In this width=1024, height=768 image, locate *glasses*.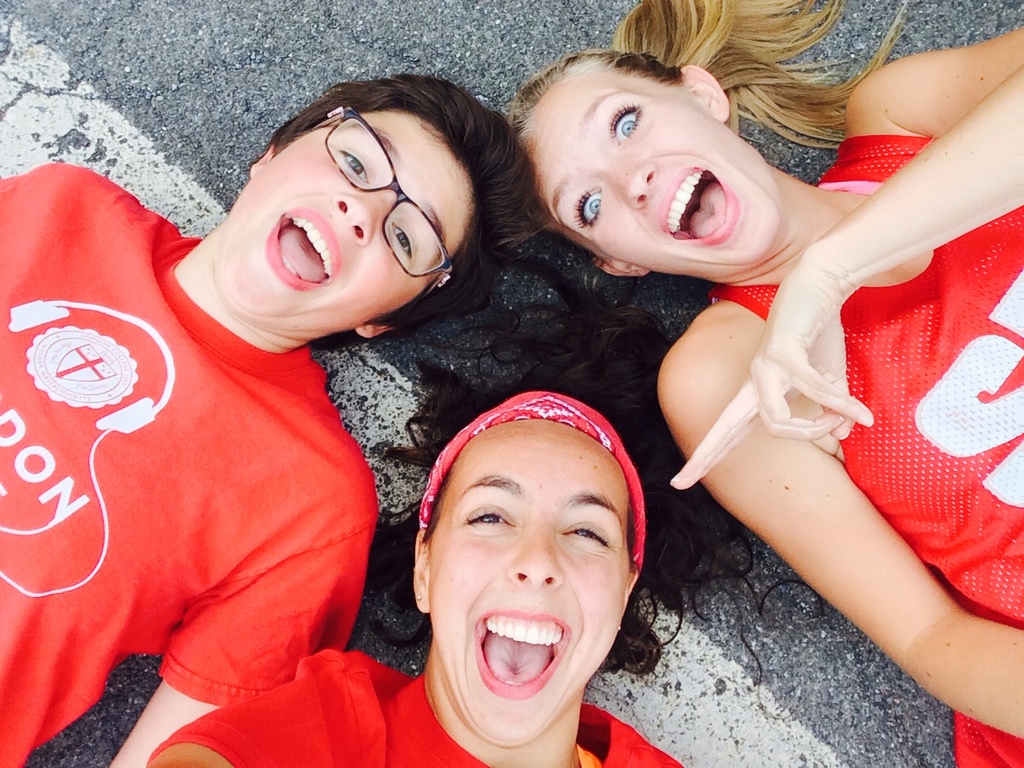
Bounding box: 310, 105, 454, 303.
